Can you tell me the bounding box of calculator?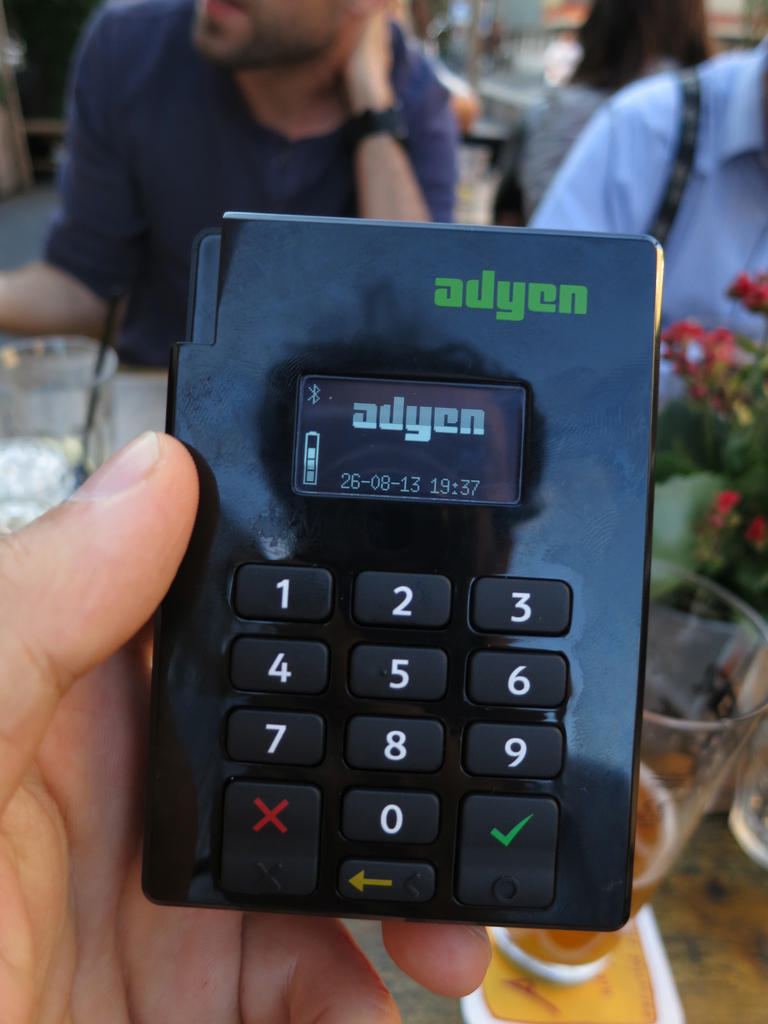
locate(135, 211, 663, 927).
